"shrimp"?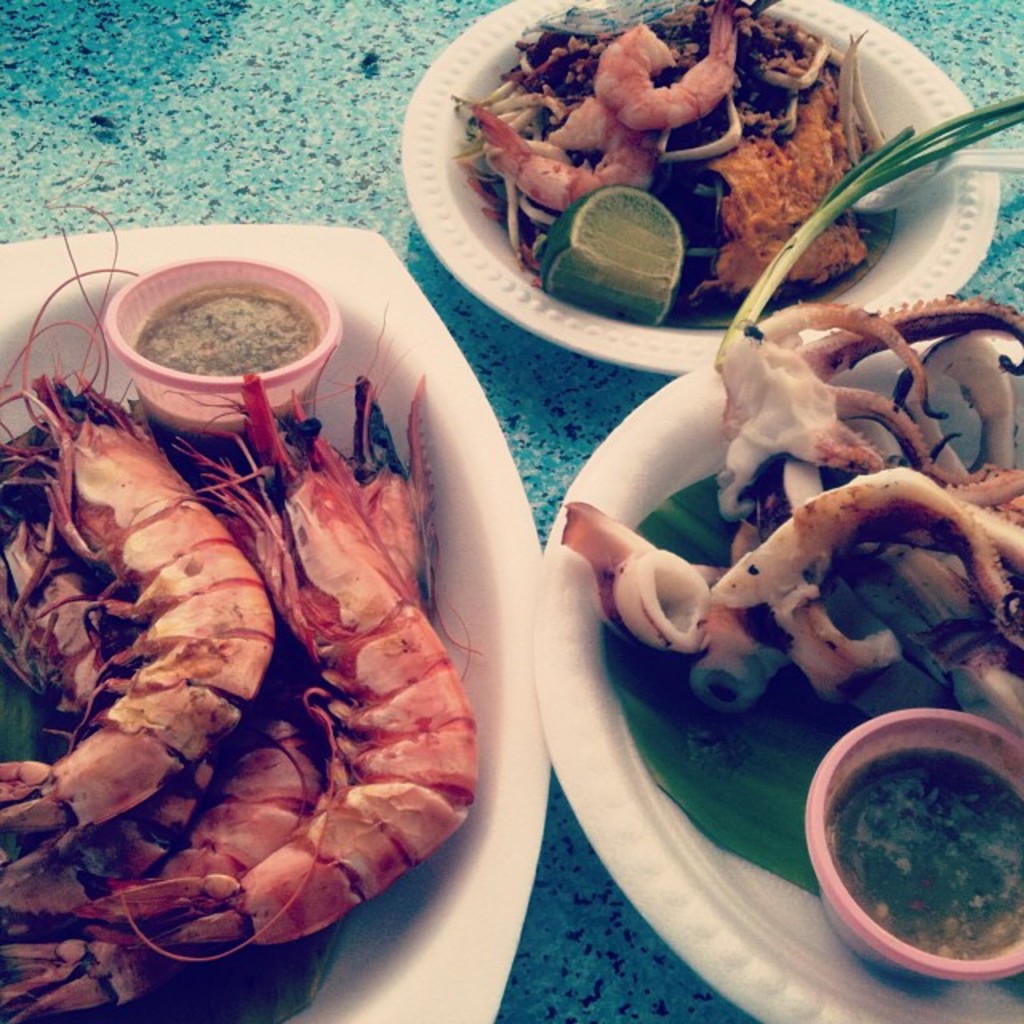
{"left": 88, "top": 301, "right": 478, "bottom": 910}
